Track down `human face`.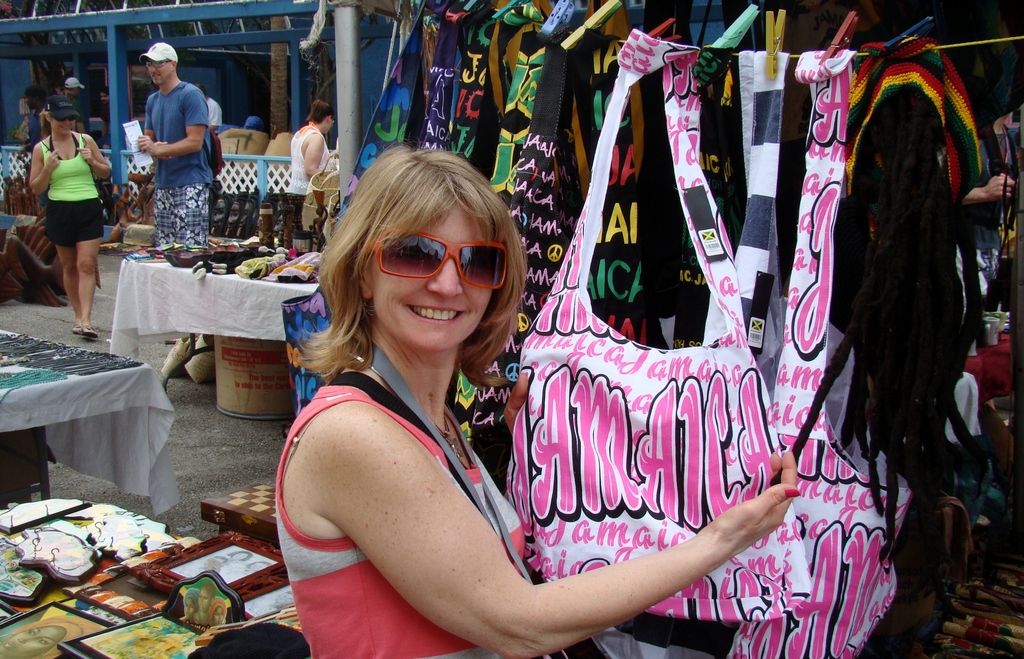
Tracked to BBox(374, 194, 493, 357).
